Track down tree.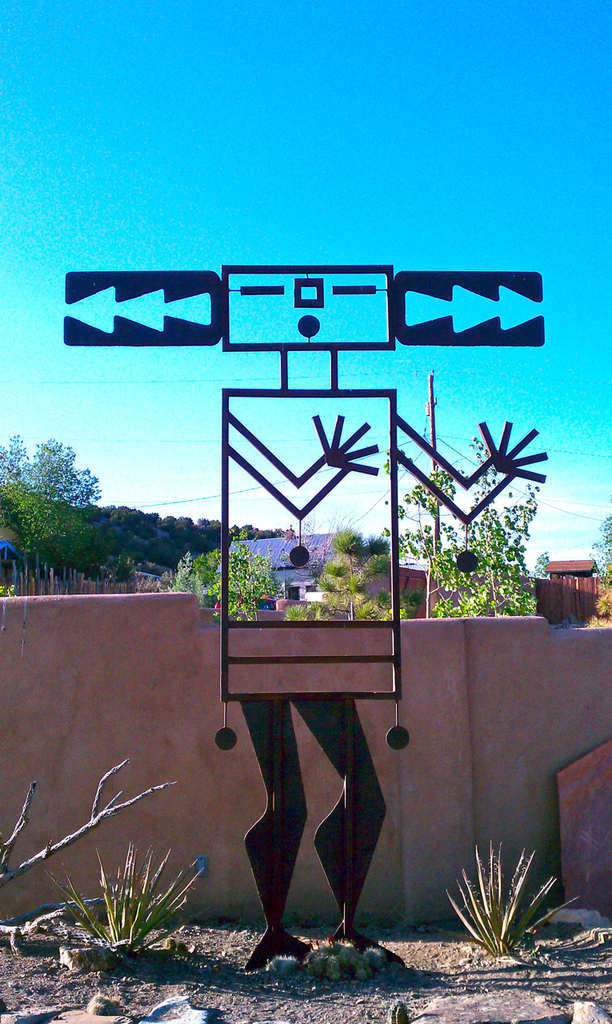
Tracked to region(399, 427, 528, 634).
